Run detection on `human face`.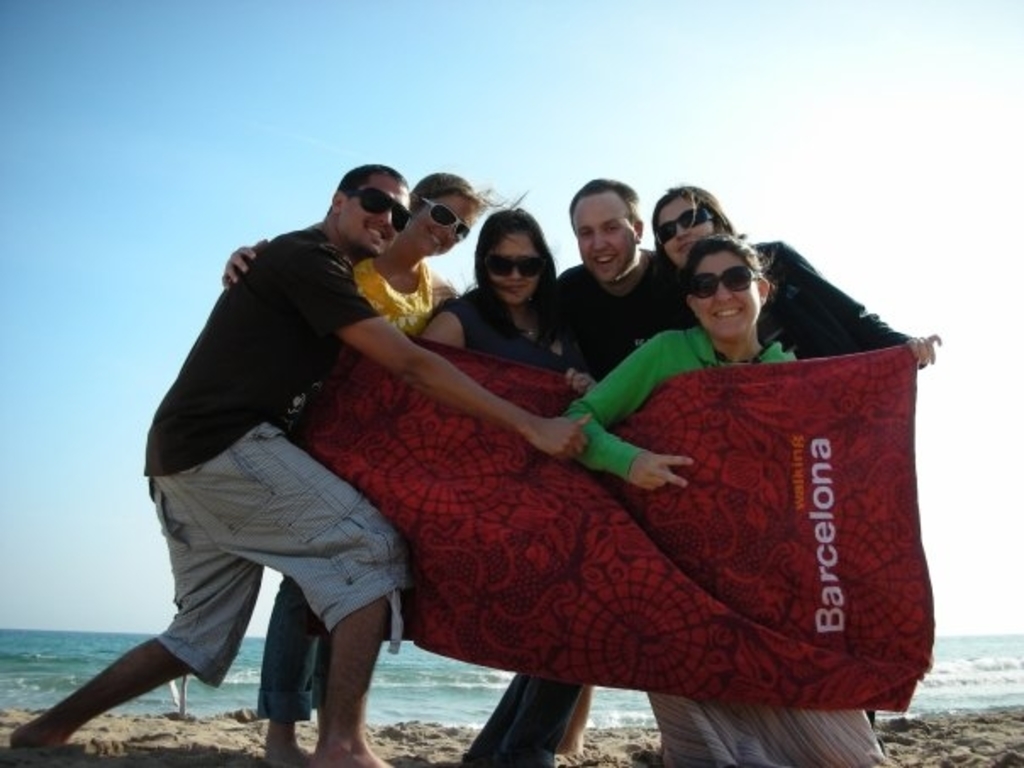
Result: 576 193 636 271.
